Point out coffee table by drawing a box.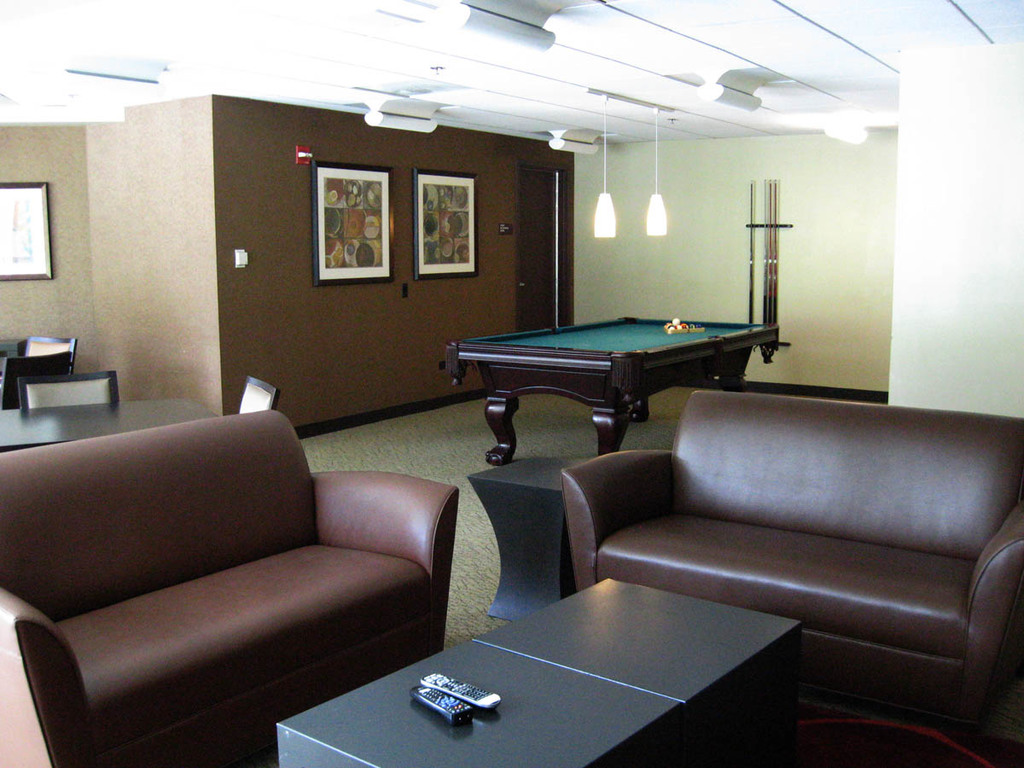
272,577,800,767.
